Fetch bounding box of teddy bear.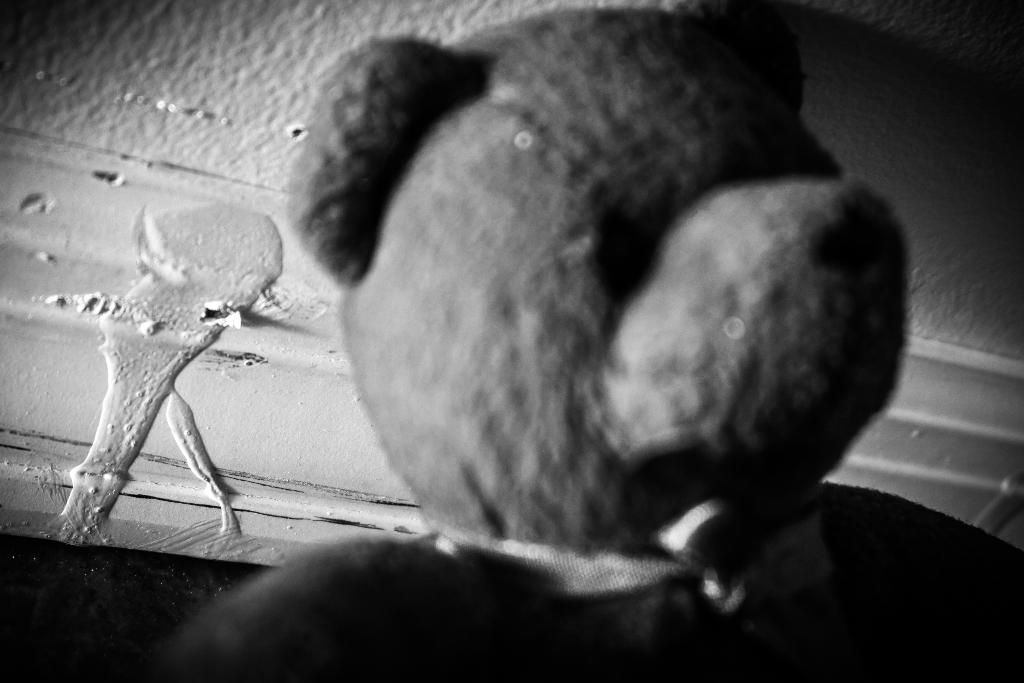
Bbox: crop(156, 0, 1023, 682).
